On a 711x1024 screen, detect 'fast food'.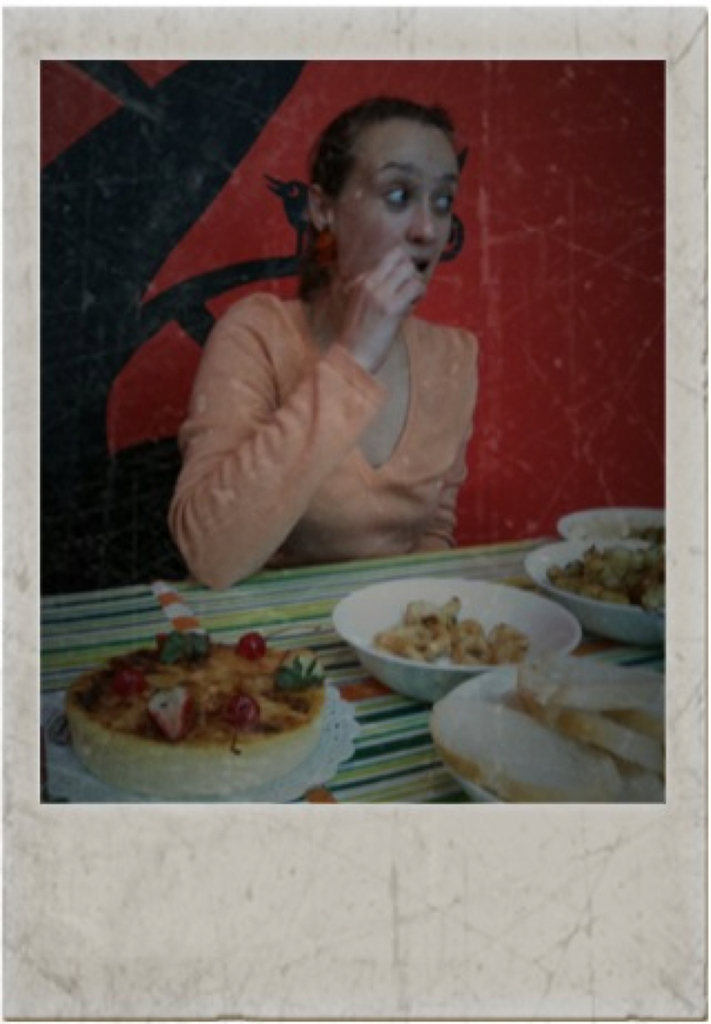
detection(554, 544, 677, 614).
